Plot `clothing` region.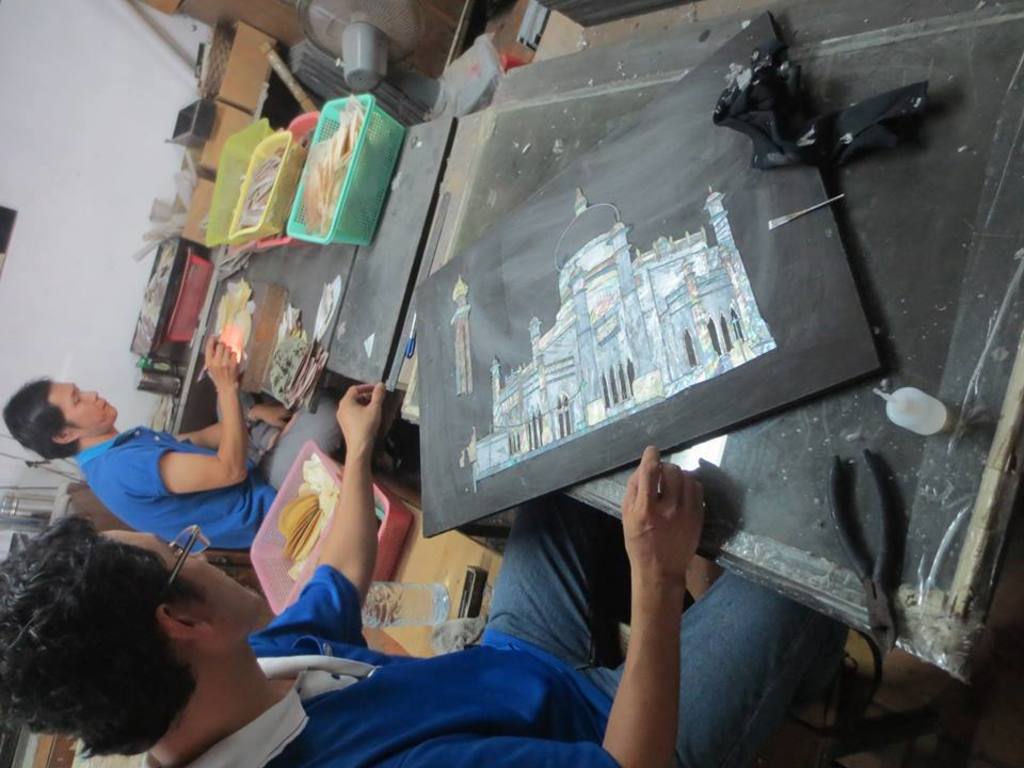
Plotted at 73/414/342/548.
